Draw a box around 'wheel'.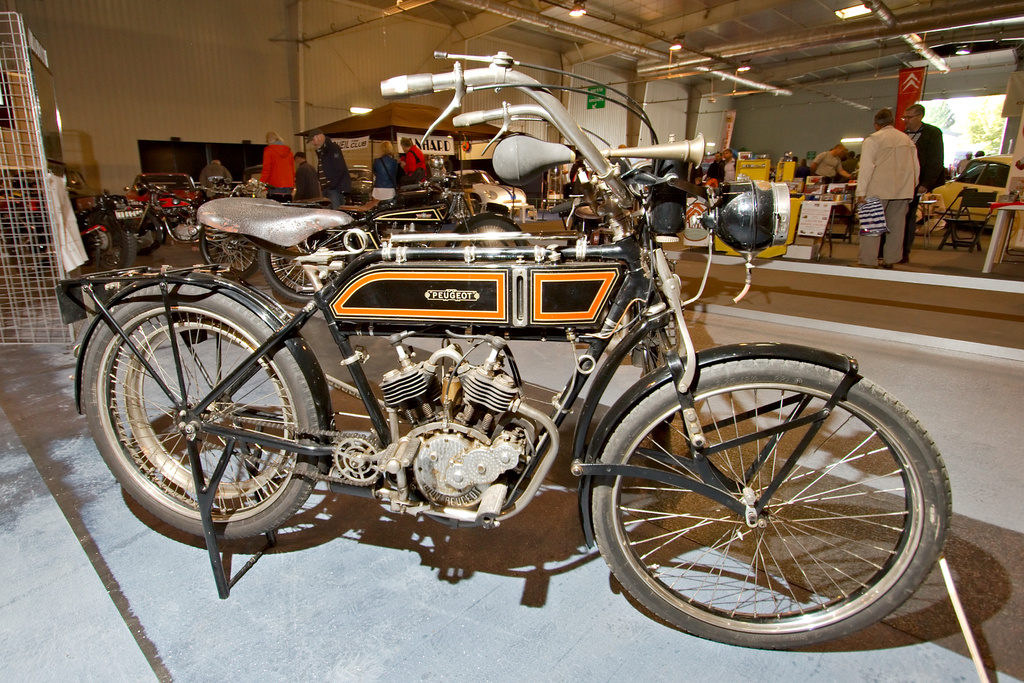
x1=200 y1=224 x2=254 y2=273.
